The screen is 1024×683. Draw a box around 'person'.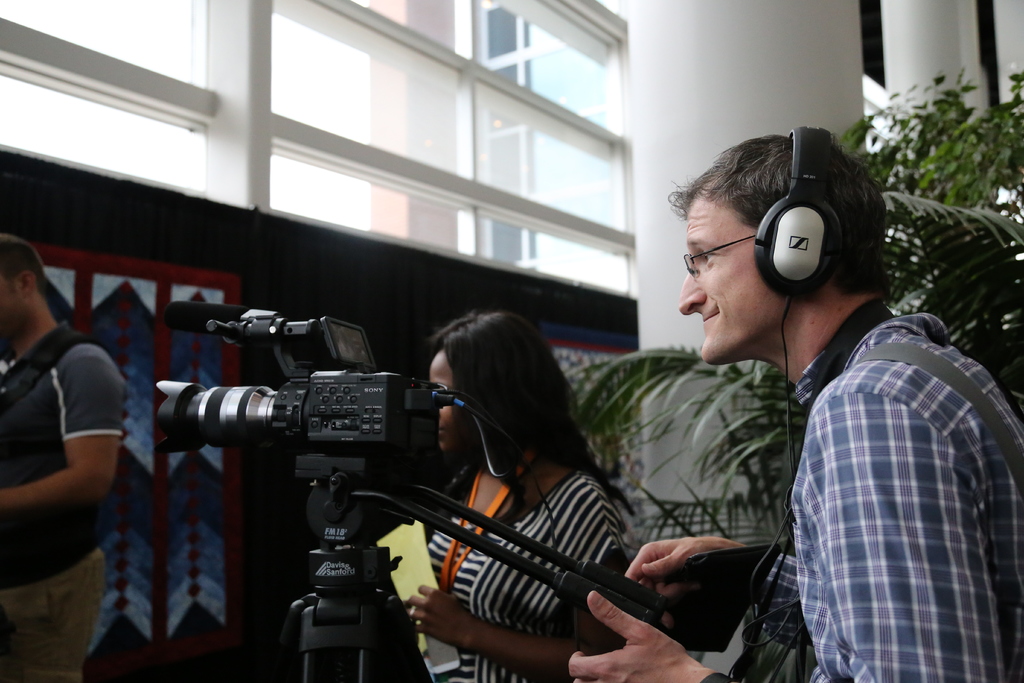
(565,128,1023,682).
